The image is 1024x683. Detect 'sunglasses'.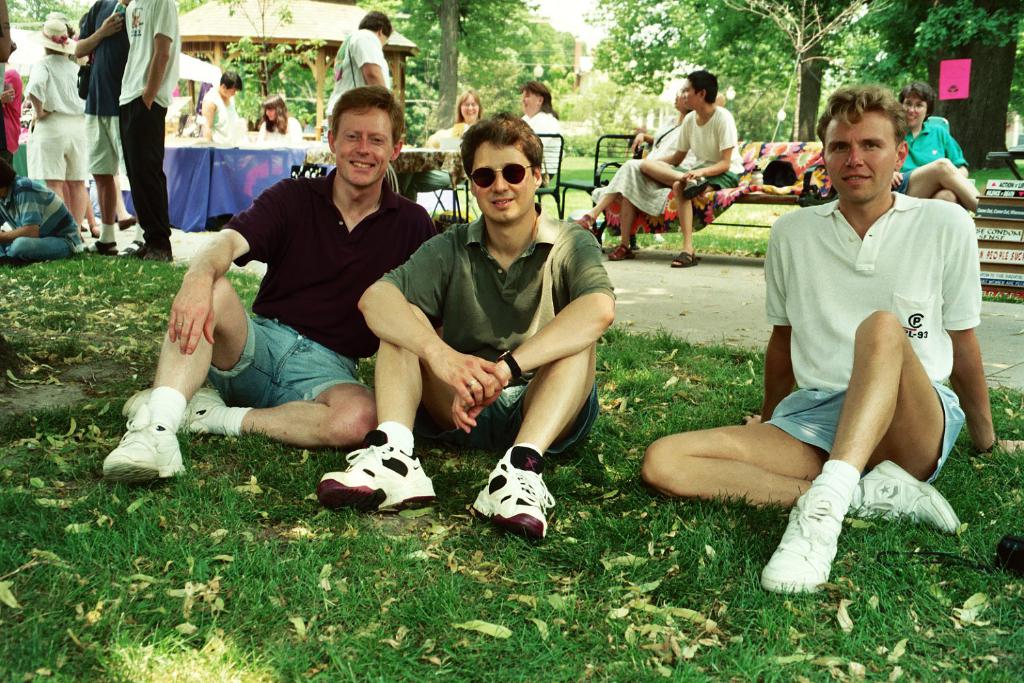
Detection: bbox(468, 162, 532, 189).
